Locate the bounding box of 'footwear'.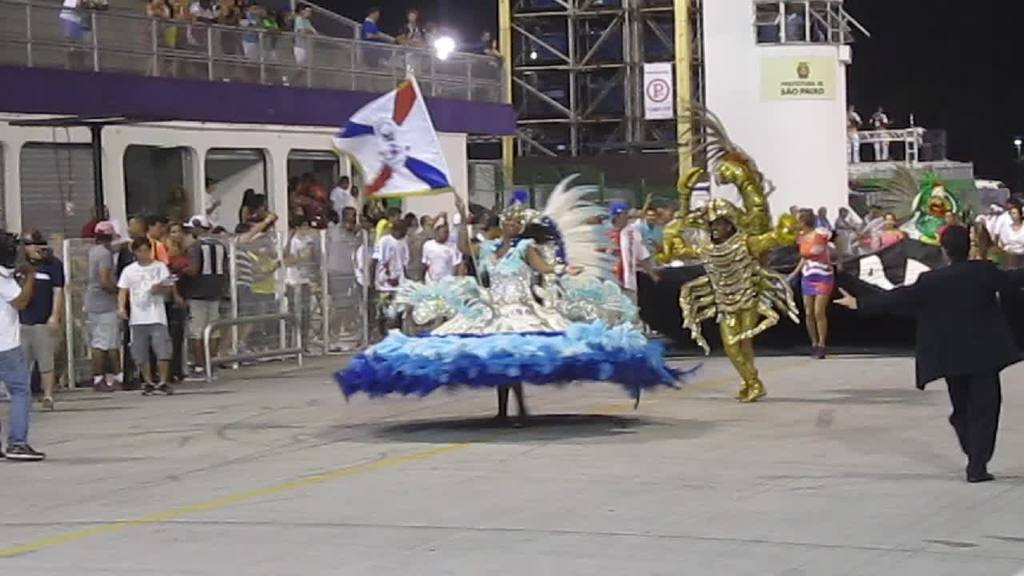
Bounding box: 738 381 770 403.
